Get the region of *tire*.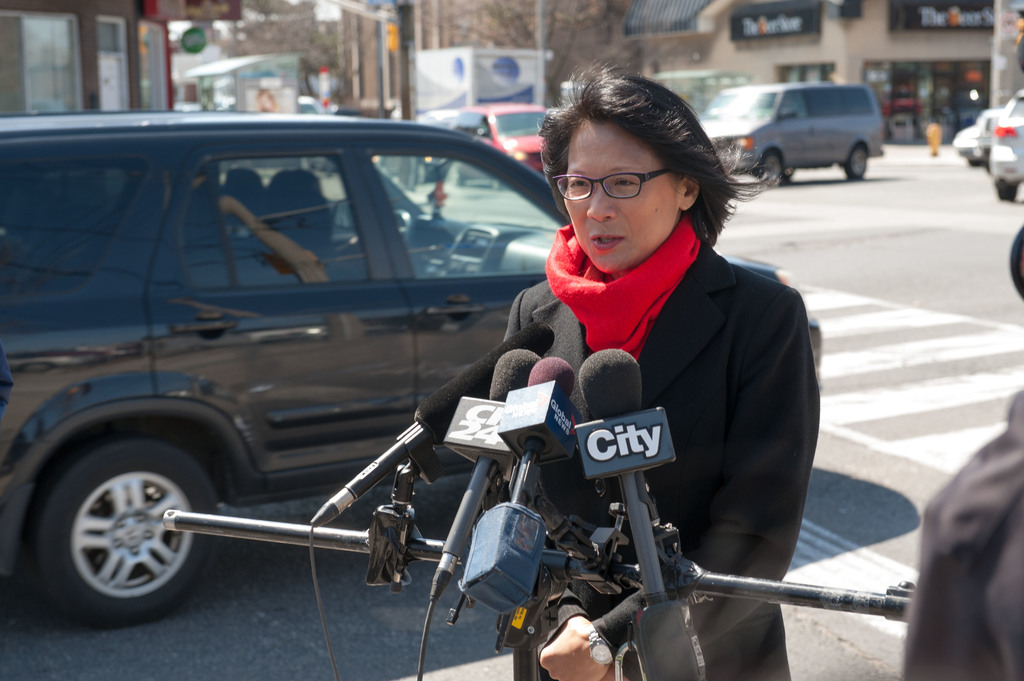
select_region(41, 412, 196, 638).
